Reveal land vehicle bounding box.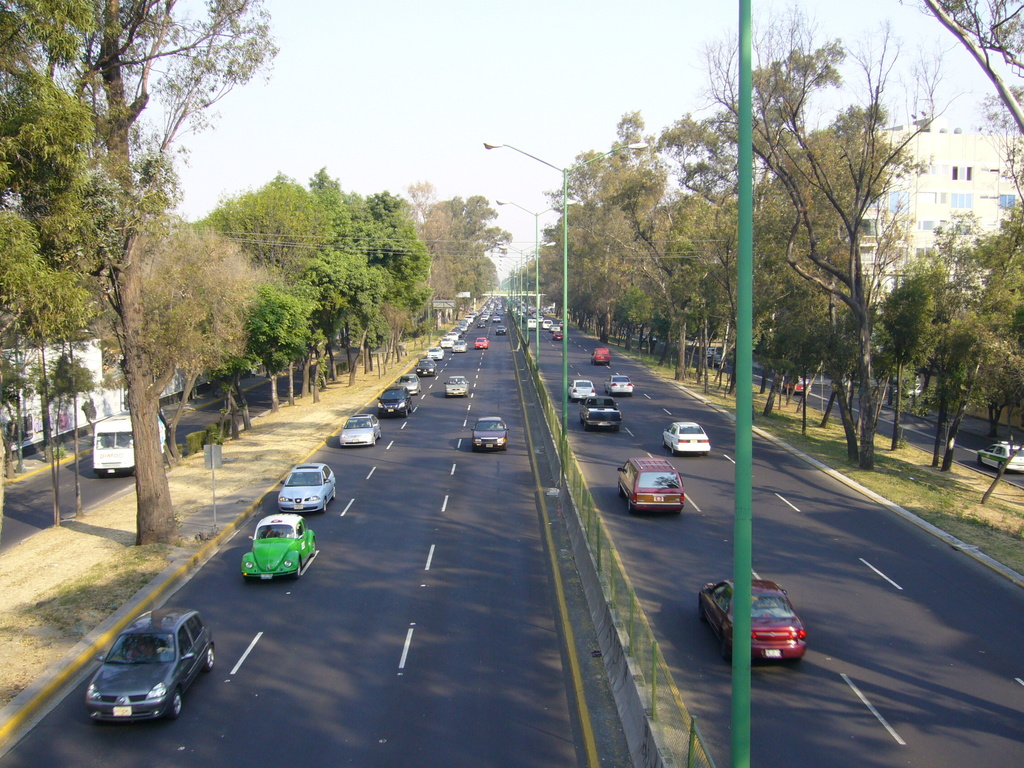
Revealed: [392, 371, 423, 397].
